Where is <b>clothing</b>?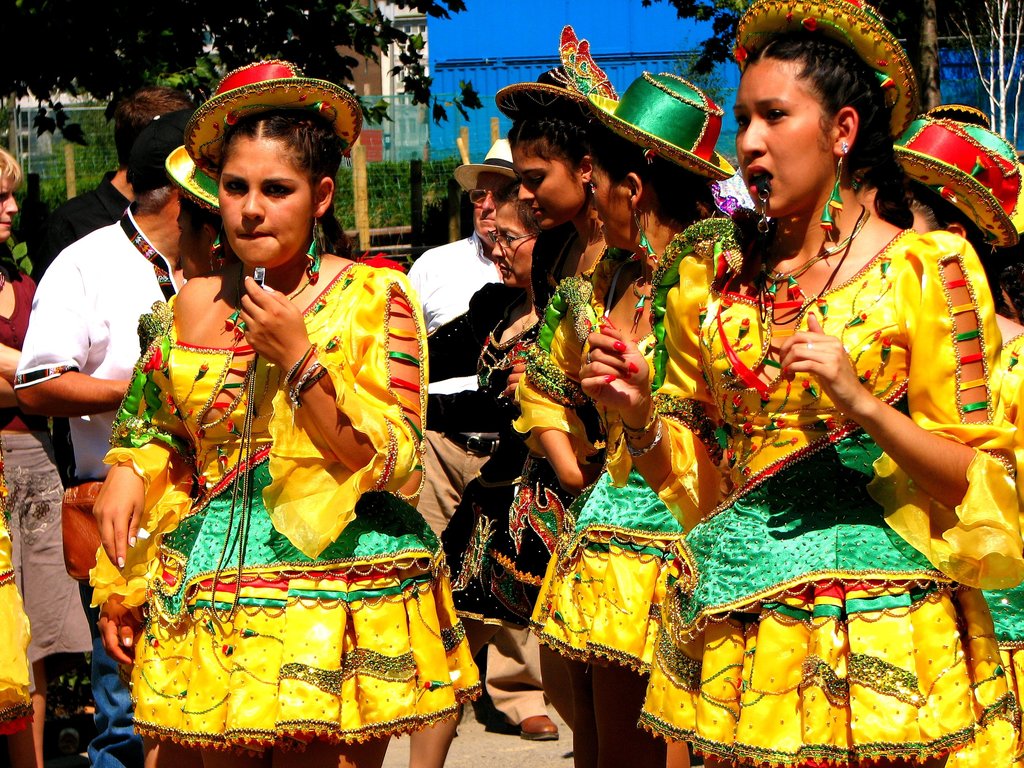
bbox=[521, 218, 709, 674].
